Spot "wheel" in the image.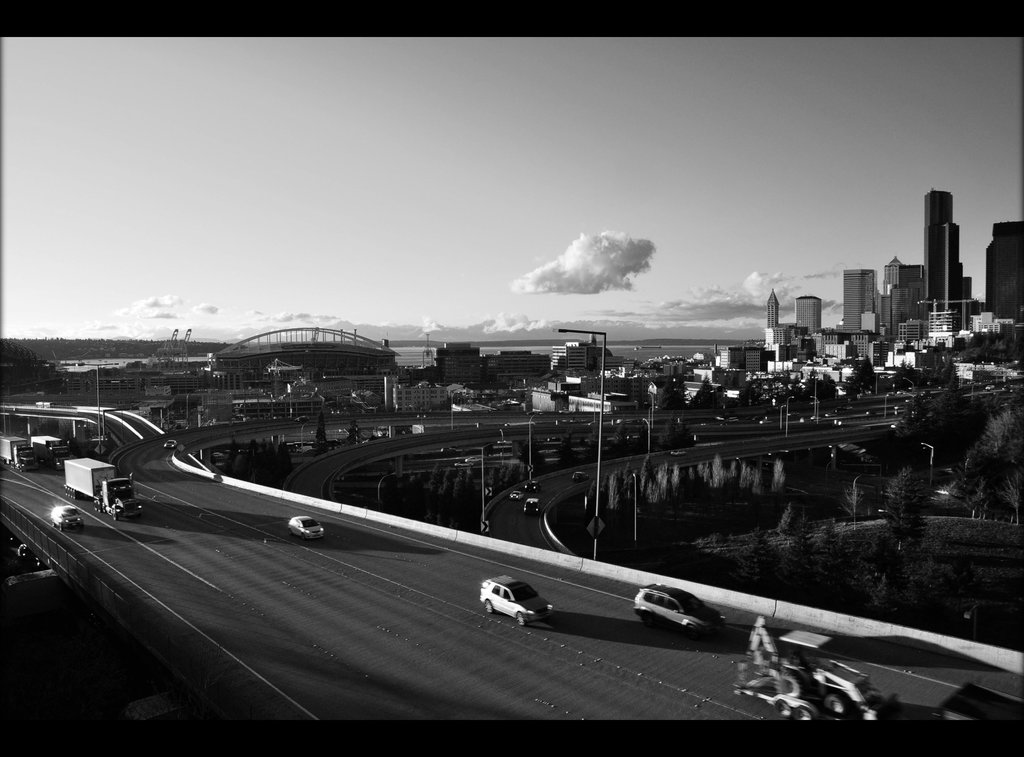
"wheel" found at (x1=484, y1=601, x2=495, y2=614).
